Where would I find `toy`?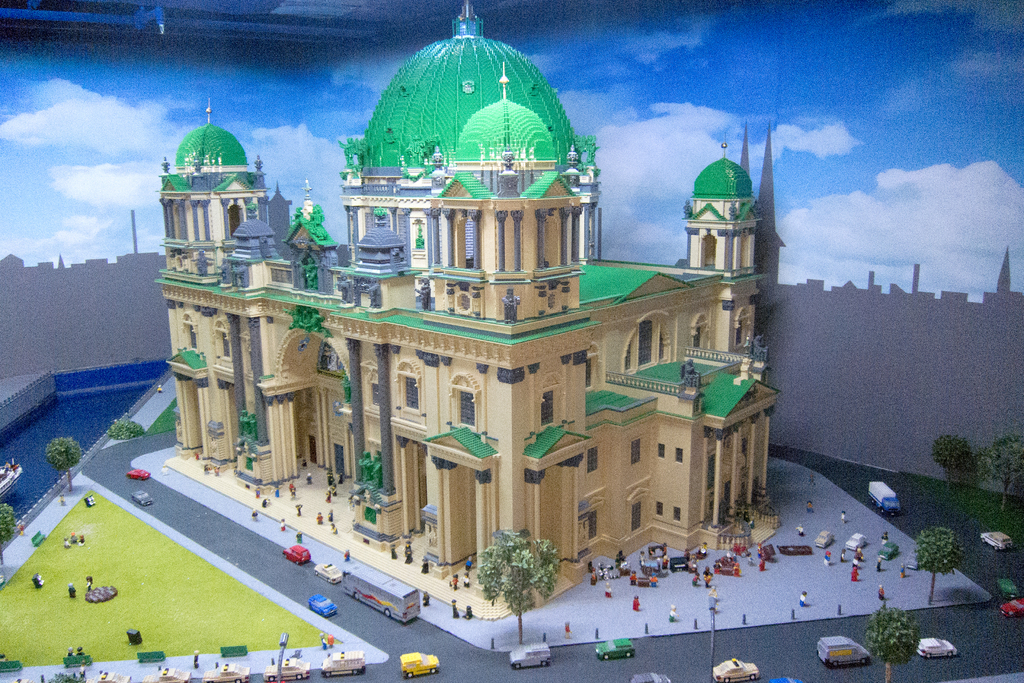
At <bbox>342, 561, 425, 623</bbox>.
